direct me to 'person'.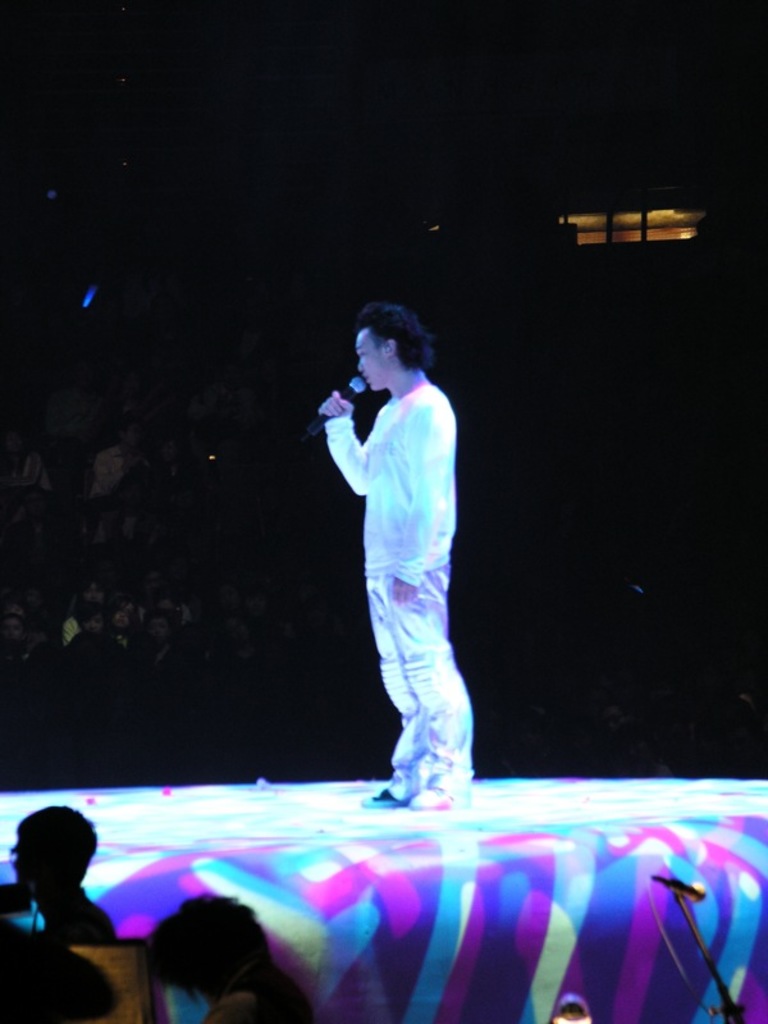
Direction: [140, 890, 287, 1023].
